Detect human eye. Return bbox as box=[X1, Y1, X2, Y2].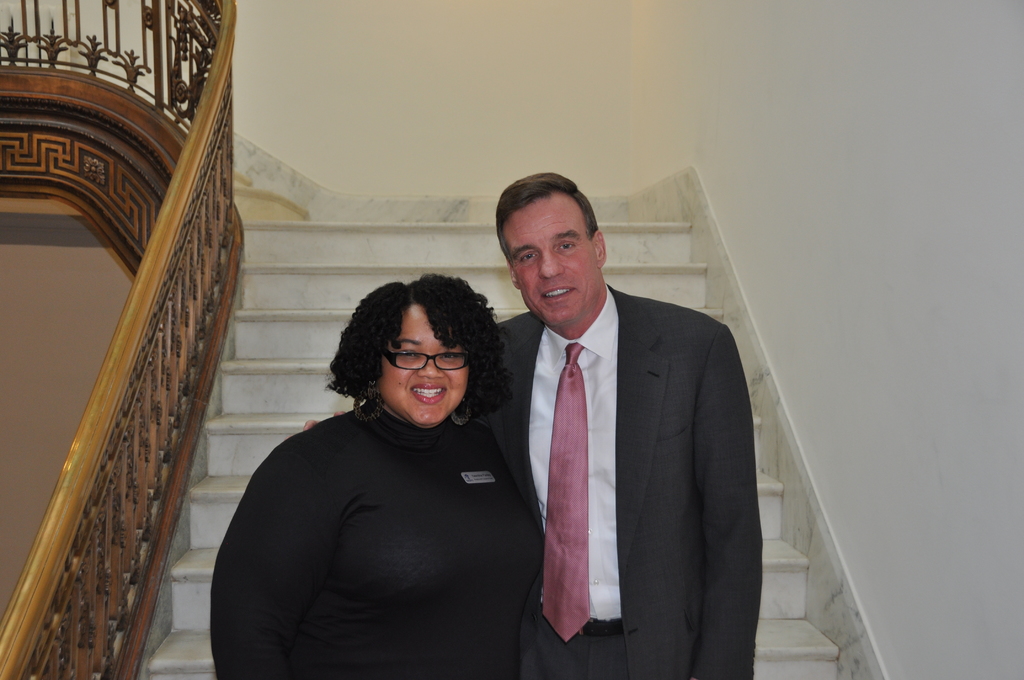
box=[555, 238, 581, 254].
